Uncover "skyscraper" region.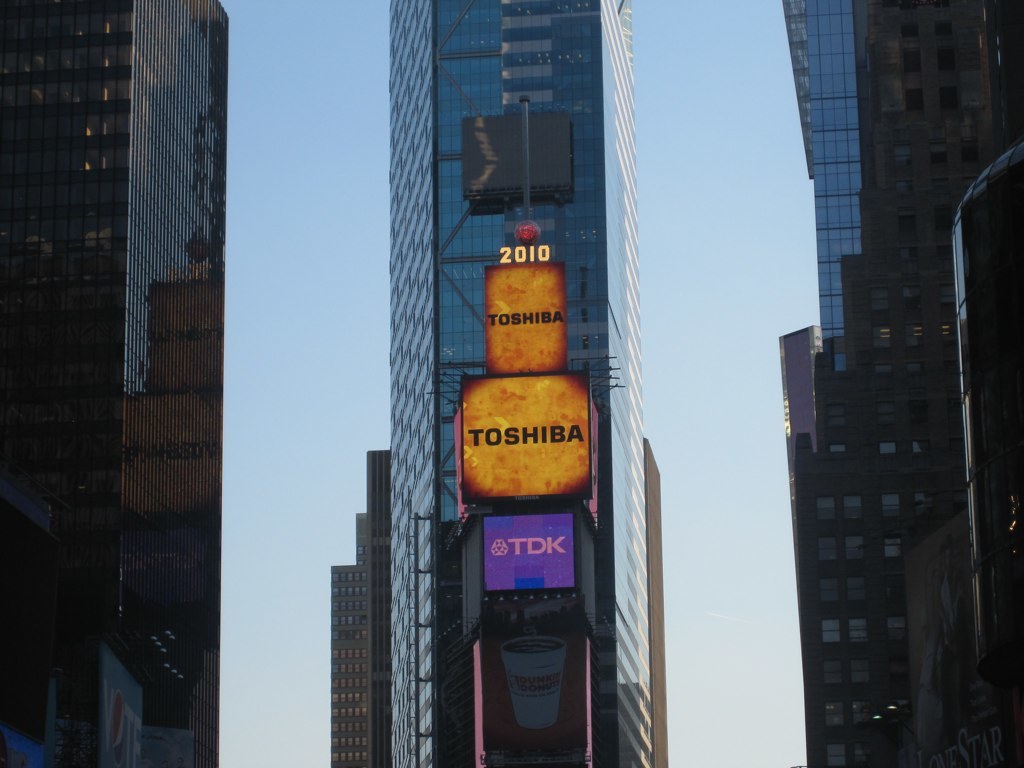
Uncovered: 4 0 238 746.
